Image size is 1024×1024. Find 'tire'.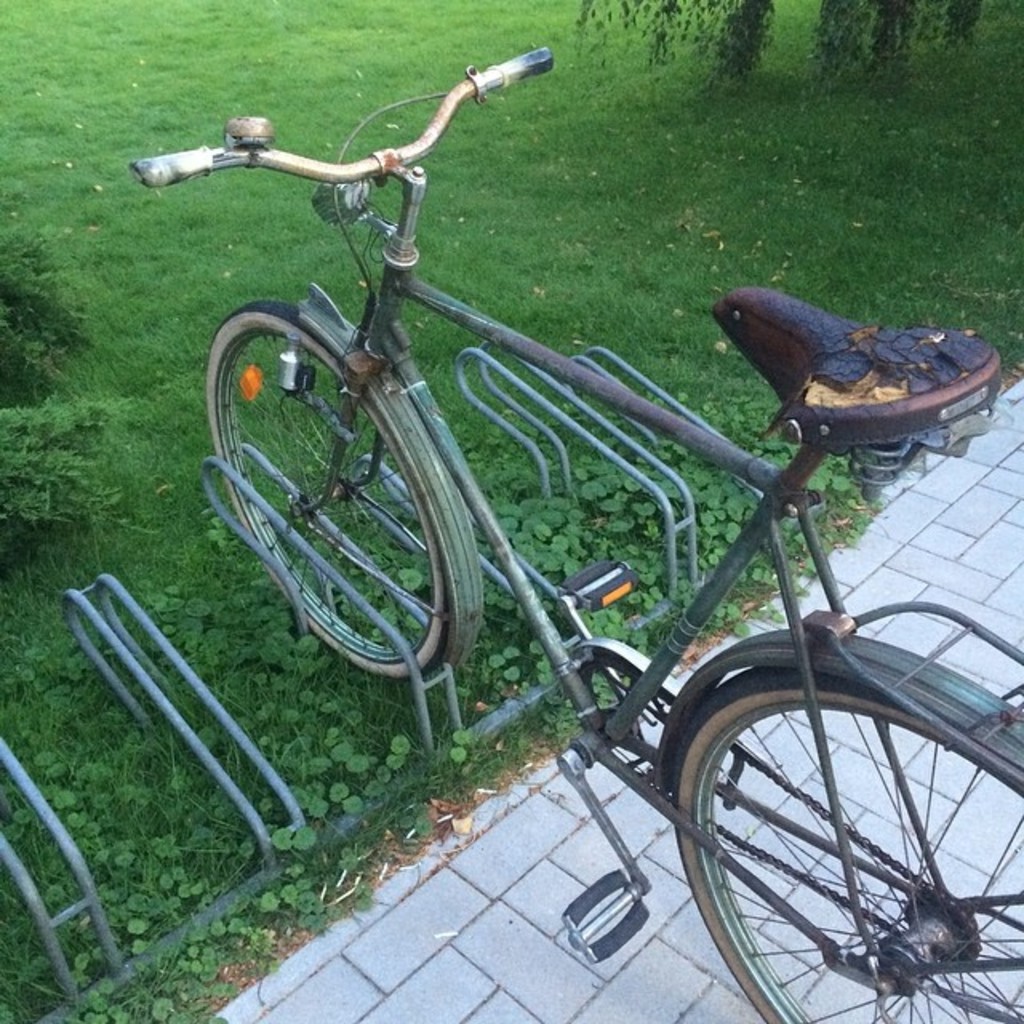
left=674, top=667, right=1022, bottom=1022.
